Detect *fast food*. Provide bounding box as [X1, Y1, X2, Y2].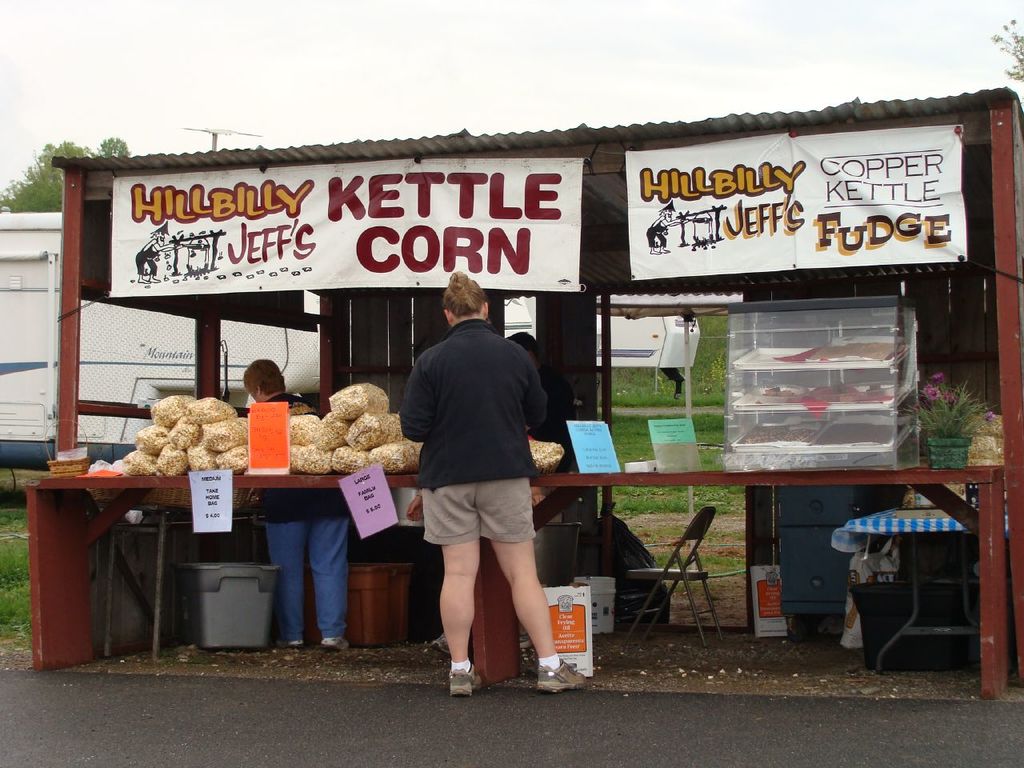
[342, 406, 406, 448].
